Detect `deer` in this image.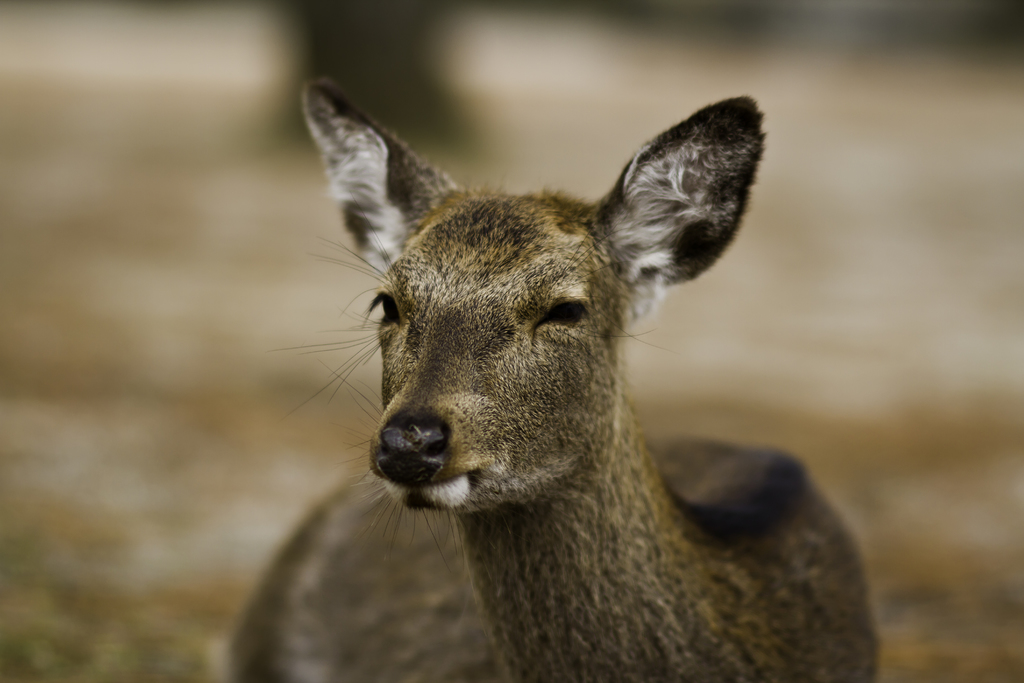
Detection: 217:71:879:682.
